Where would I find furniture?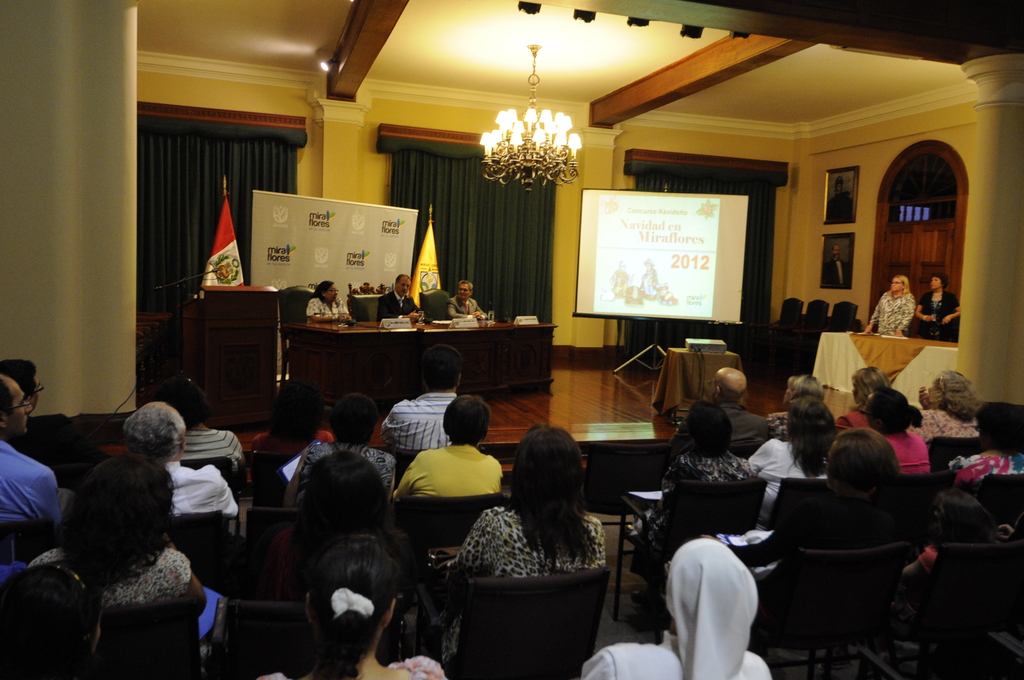
At left=811, top=339, right=961, bottom=421.
